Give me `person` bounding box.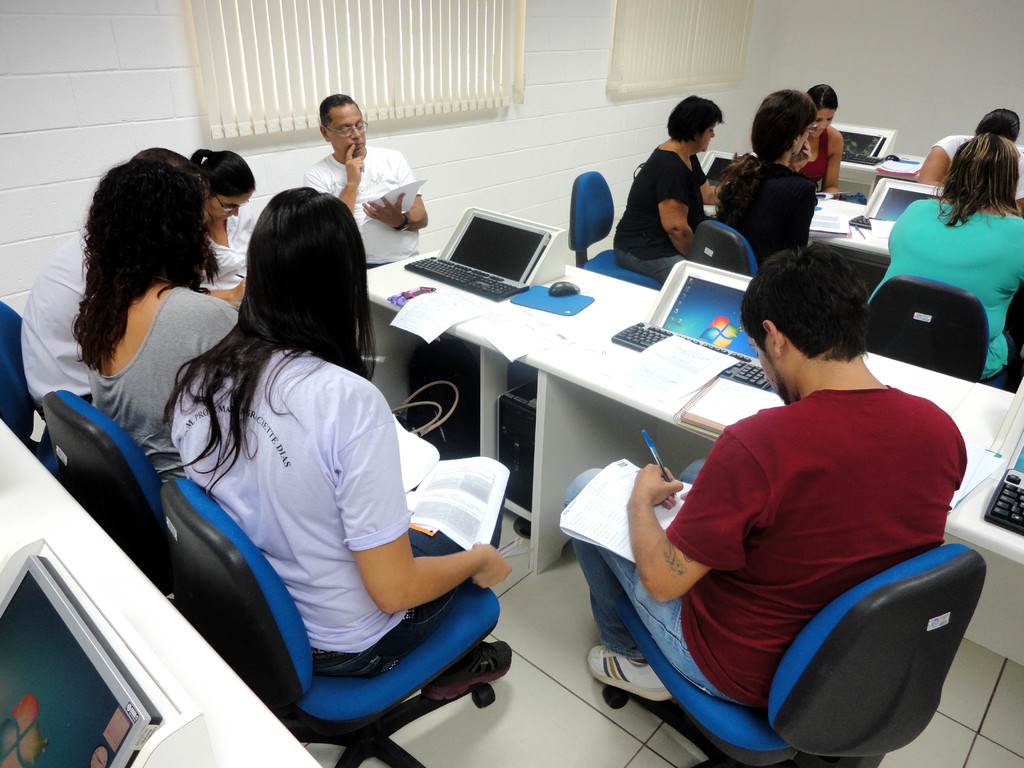
<box>191,141,259,315</box>.
